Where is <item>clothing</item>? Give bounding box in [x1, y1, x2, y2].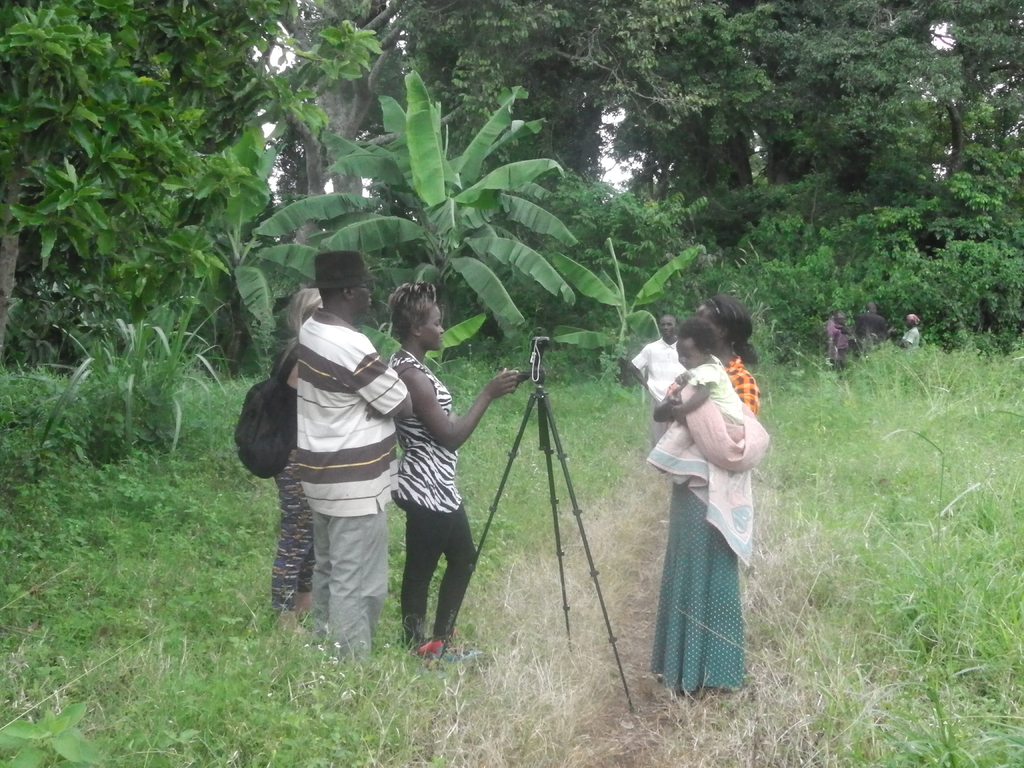
[630, 338, 744, 700].
